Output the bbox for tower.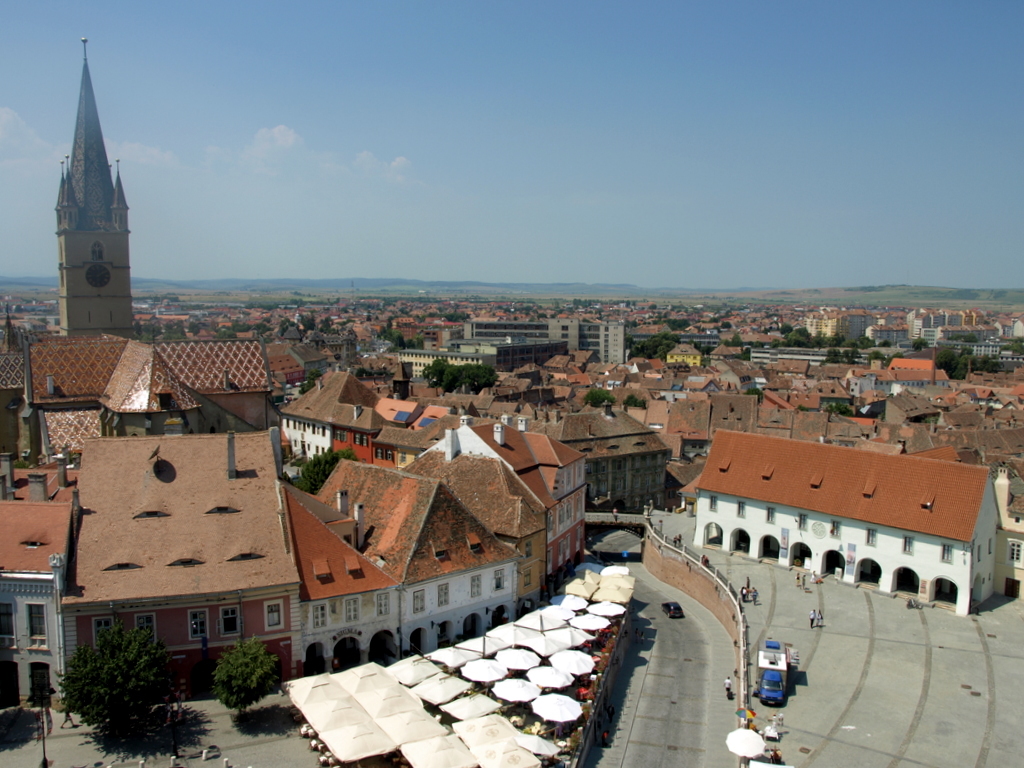
region(27, 44, 145, 355).
